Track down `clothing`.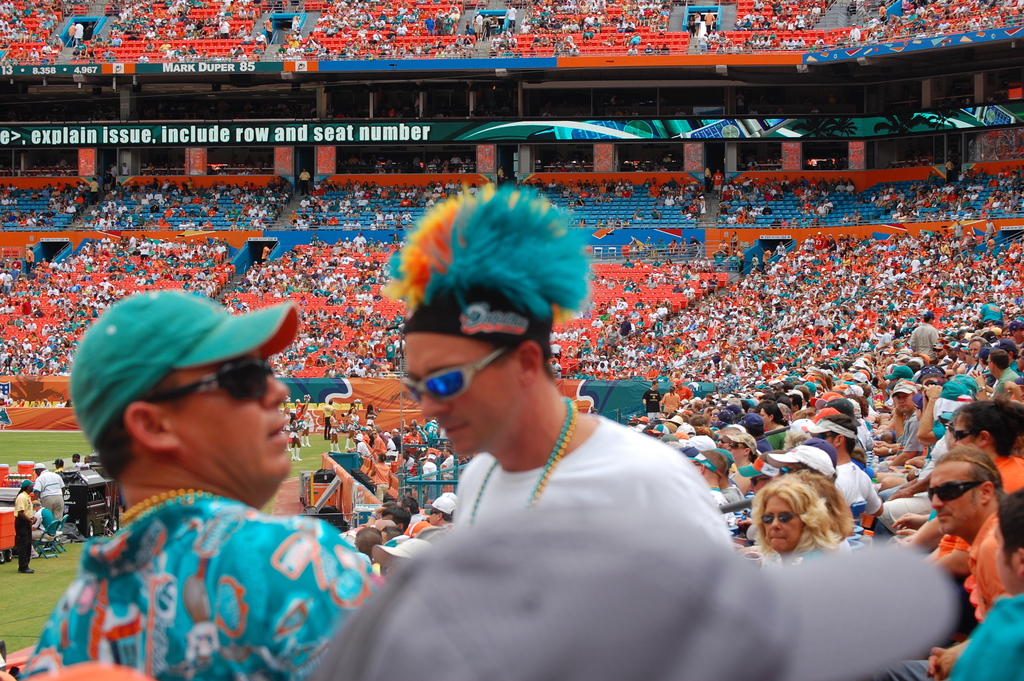
Tracked to 602/268/616/296.
